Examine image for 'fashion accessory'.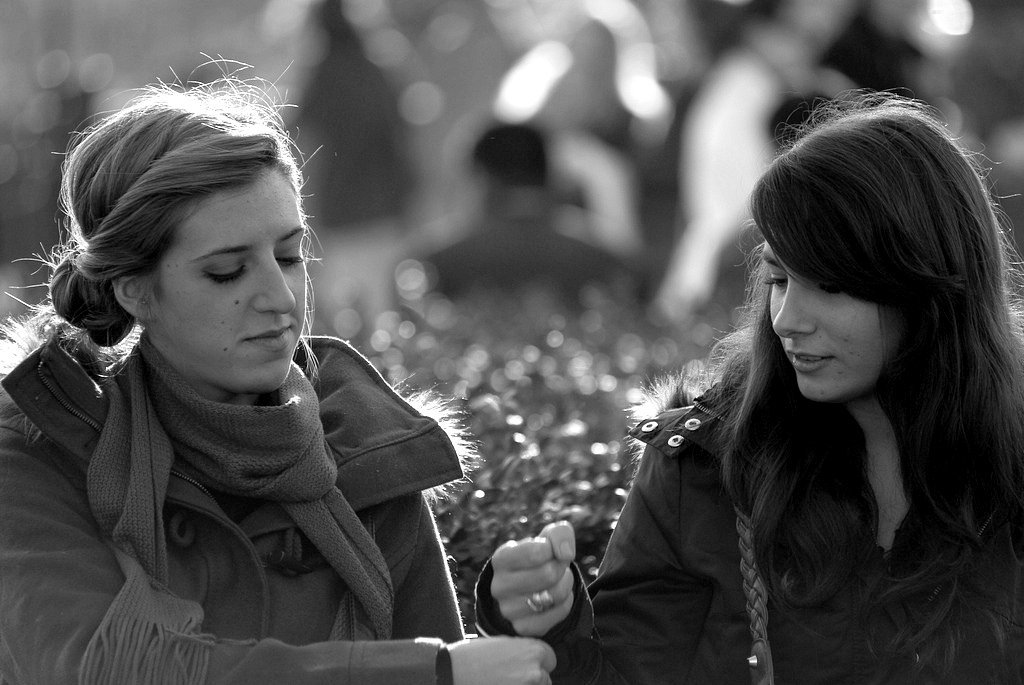
Examination result: [82,335,394,684].
